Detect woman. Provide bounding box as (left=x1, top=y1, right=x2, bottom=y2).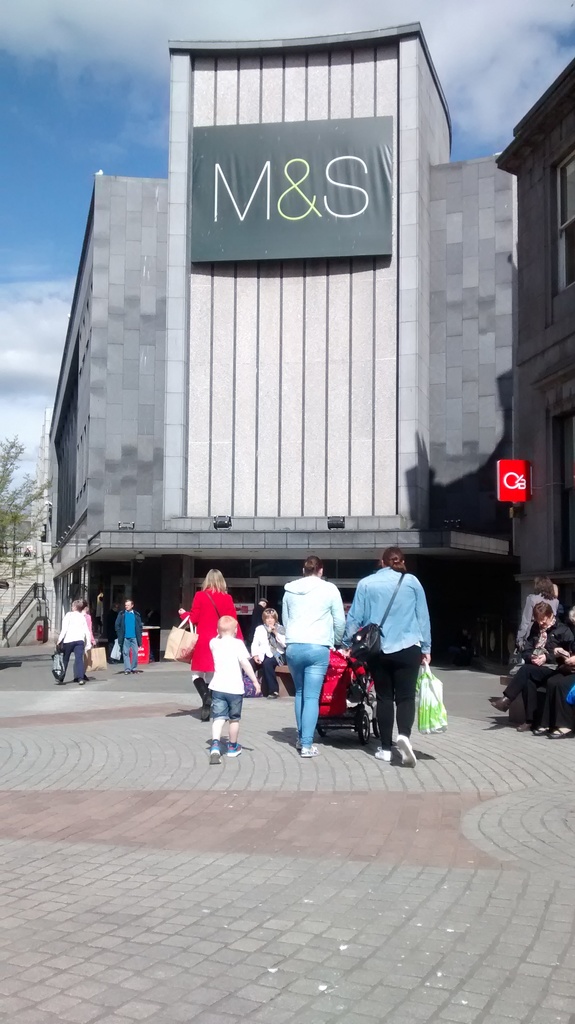
(left=252, top=607, right=288, bottom=696).
